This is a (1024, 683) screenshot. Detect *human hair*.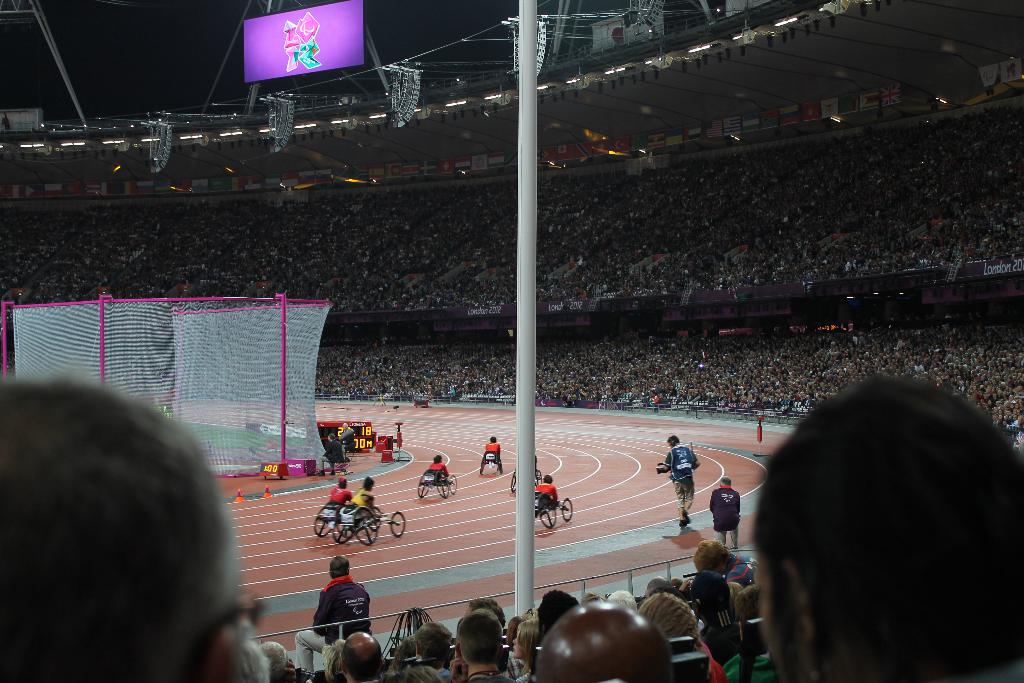
left=726, top=582, right=744, bottom=609.
